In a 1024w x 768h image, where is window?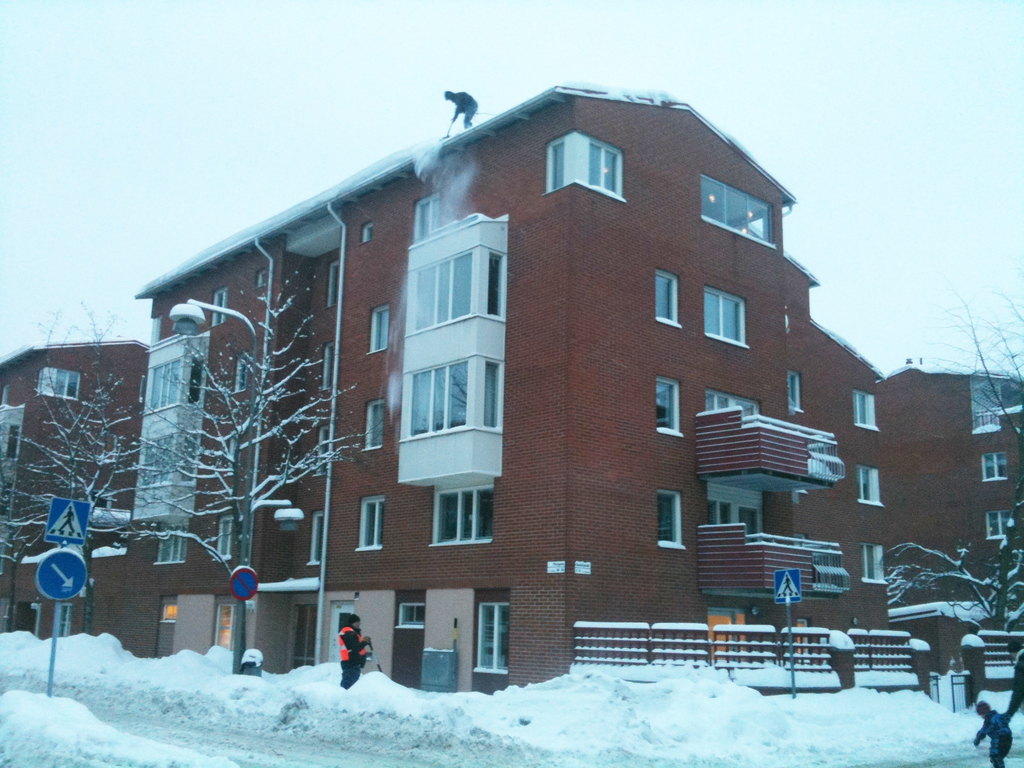
657,268,684,329.
